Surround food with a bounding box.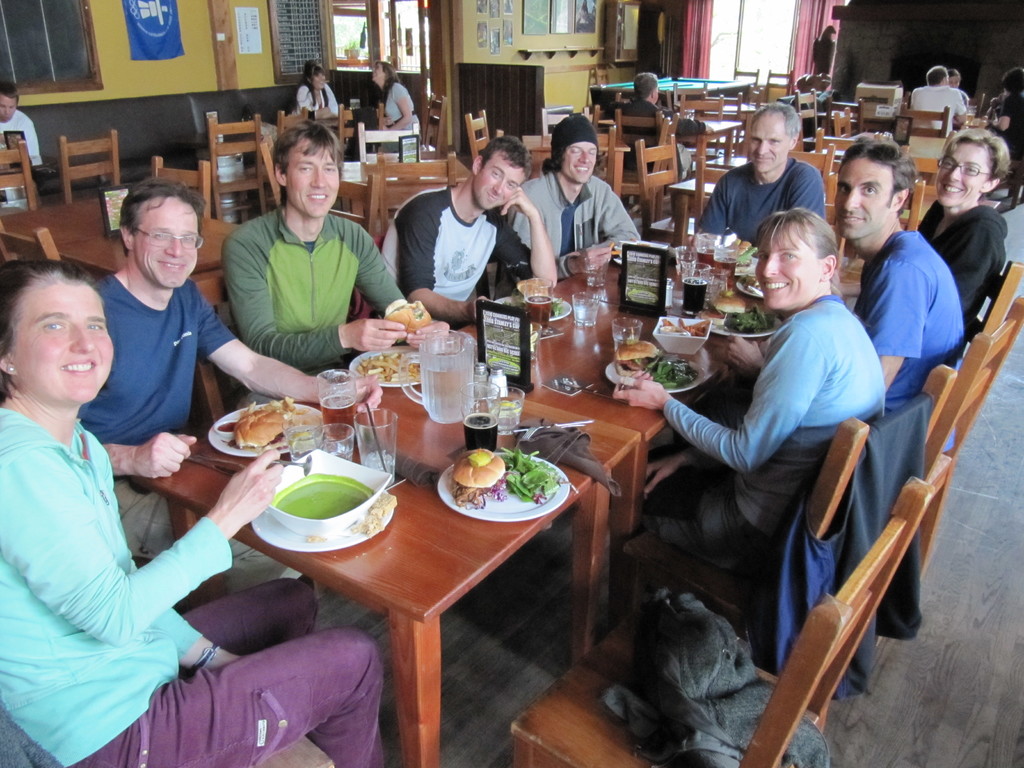
rect(348, 491, 398, 537).
